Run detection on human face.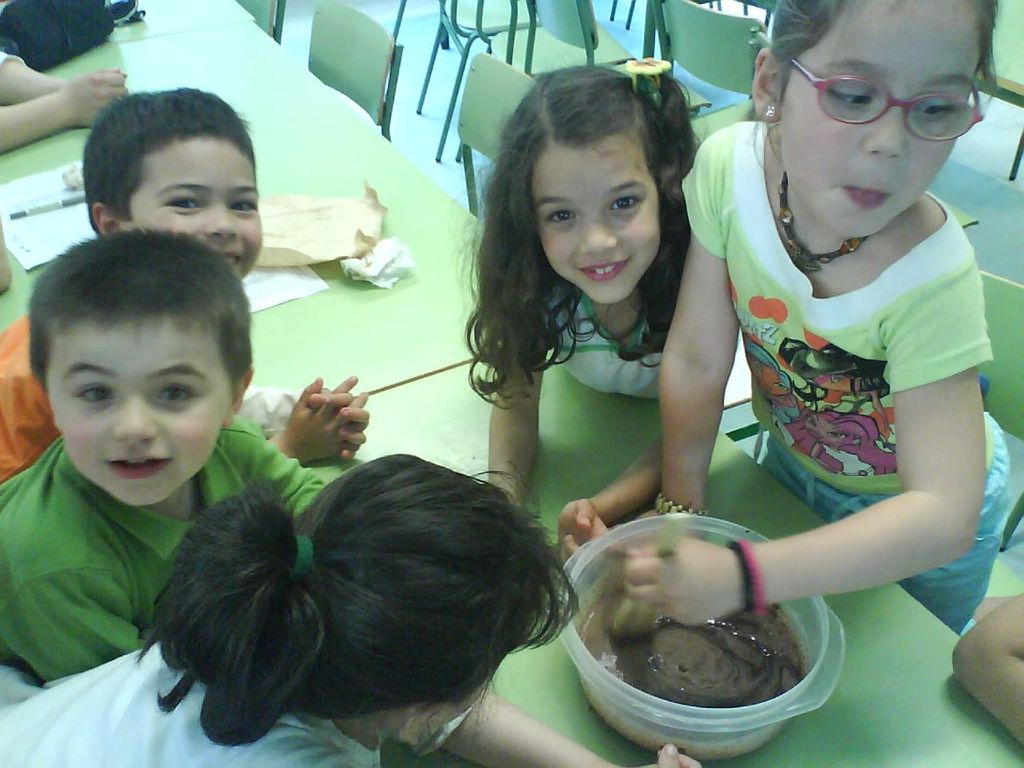
Result: <box>122,134,260,282</box>.
